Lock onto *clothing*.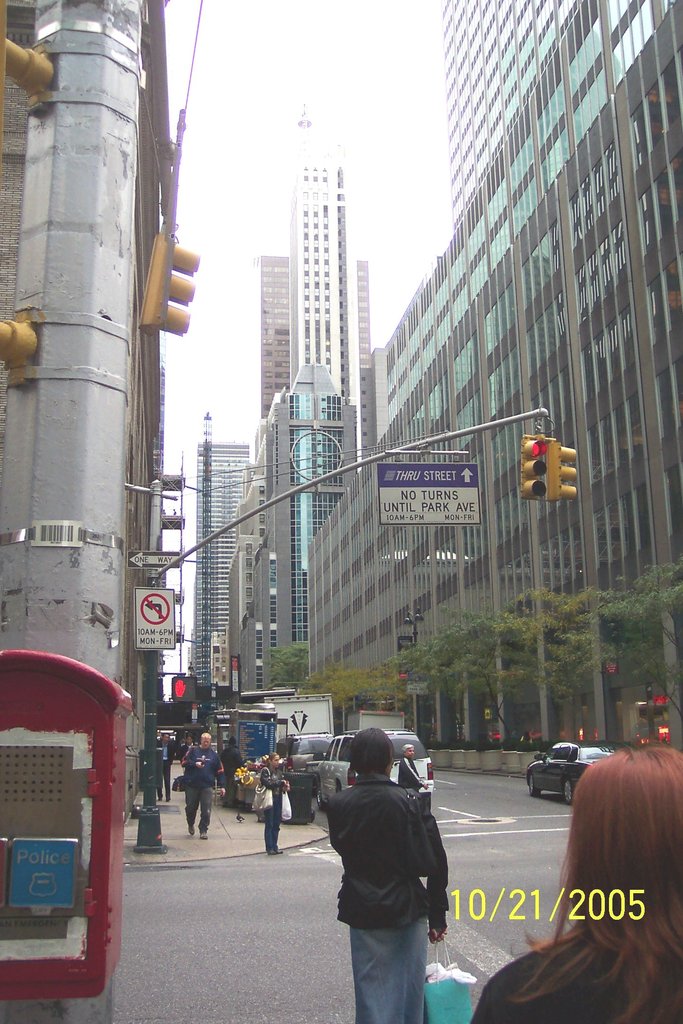
Locked: BBox(156, 737, 175, 801).
